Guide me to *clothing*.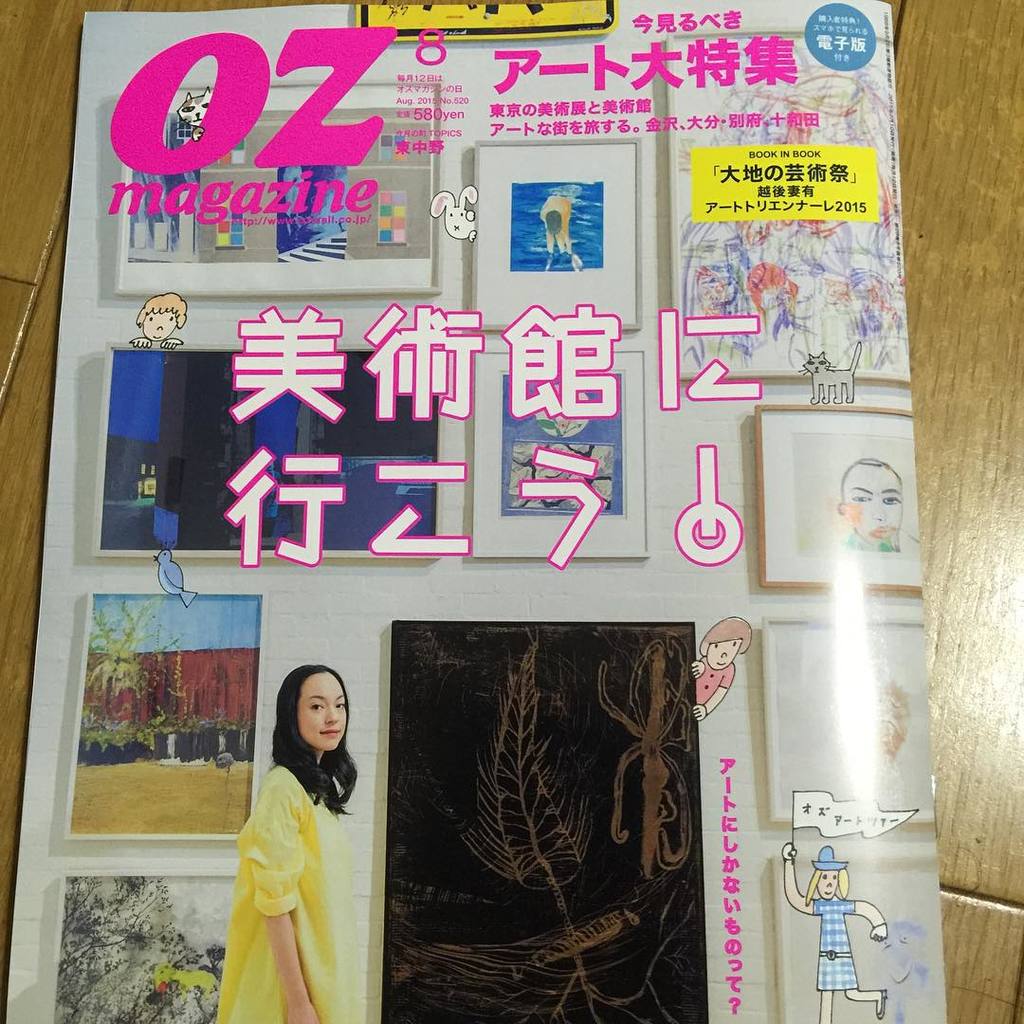
Guidance: 811,895,862,991.
